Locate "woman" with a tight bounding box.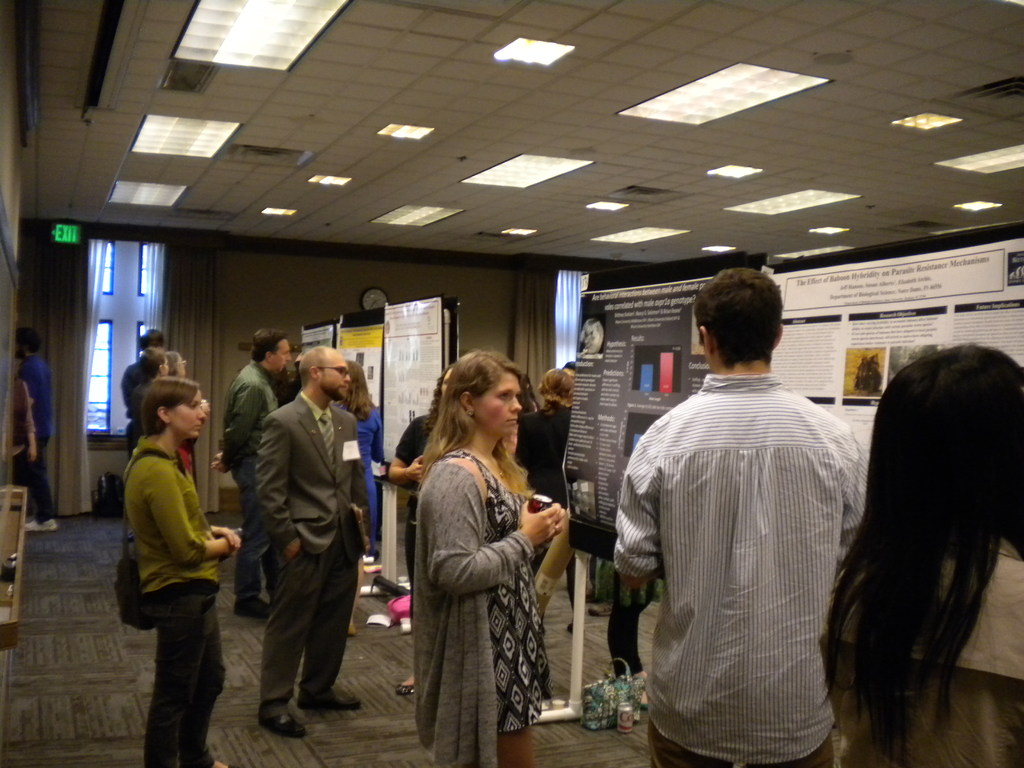
Rect(129, 348, 174, 460).
